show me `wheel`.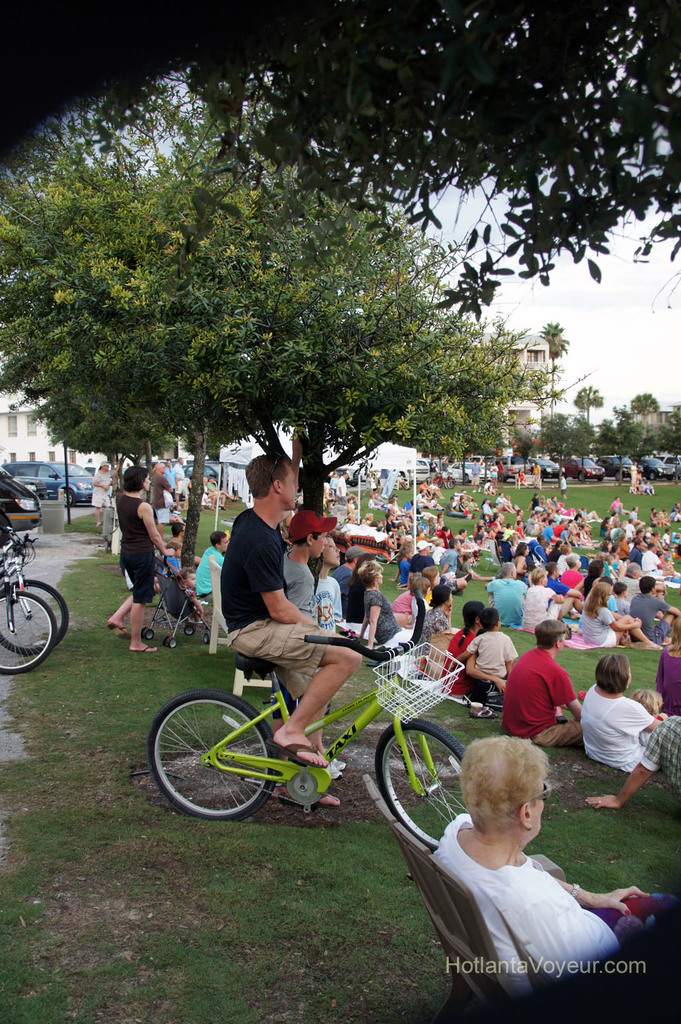
`wheel` is here: bbox=(443, 480, 447, 488).
